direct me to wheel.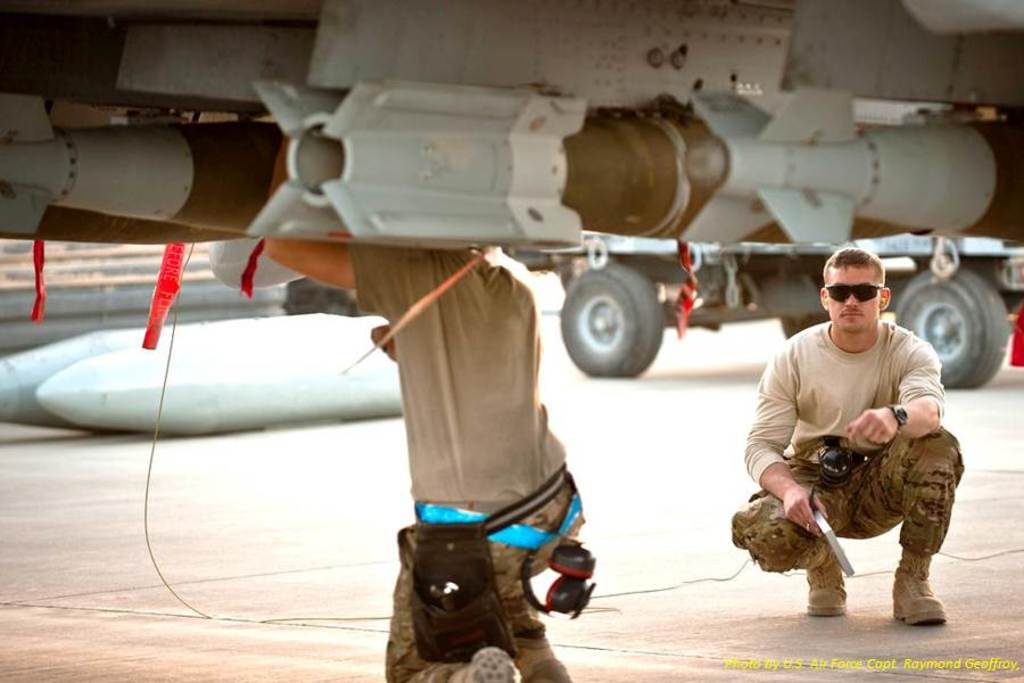
Direction: <bbox>553, 266, 684, 384</bbox>.
